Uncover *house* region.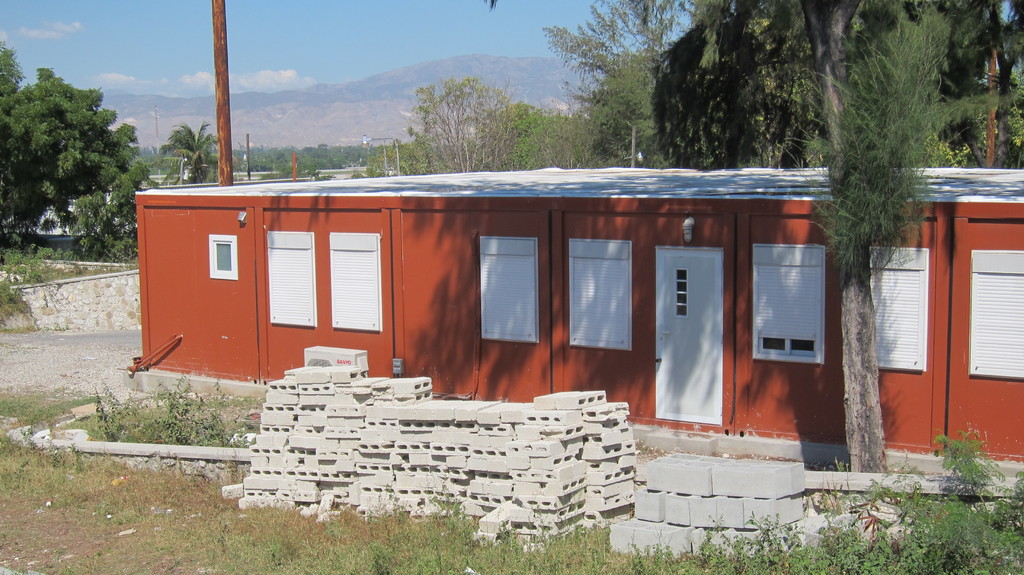
Uncovered: l=120, t=161, r=1023, b=460.
